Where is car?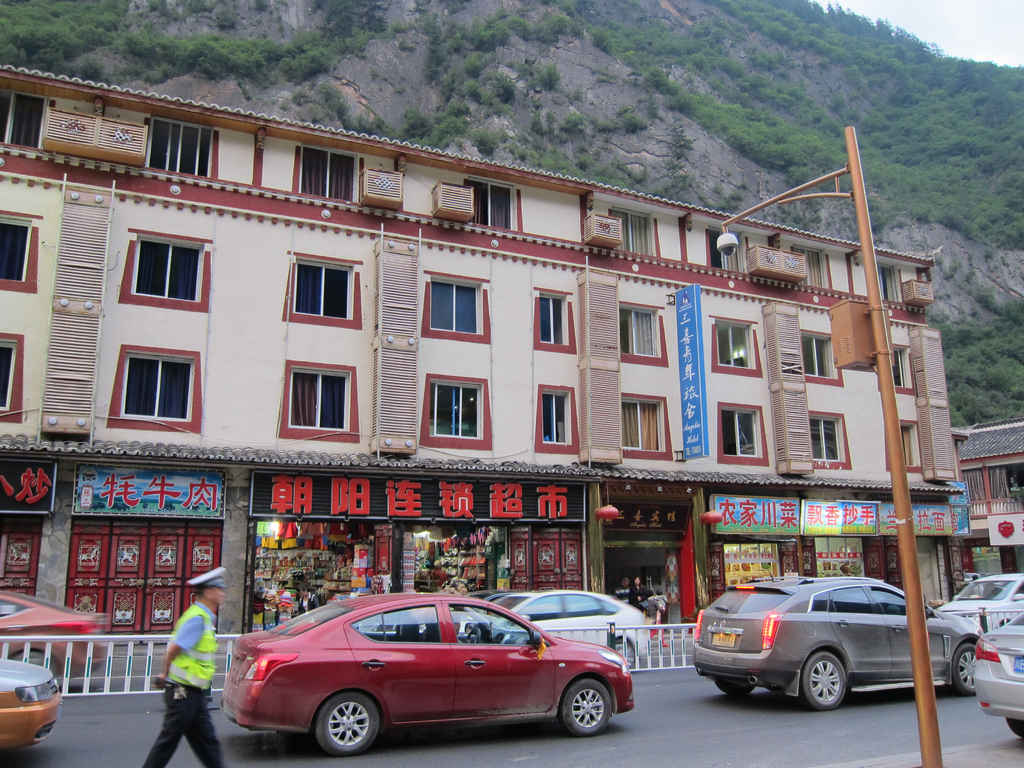
[left=937, top=572, right=1023, bottom=618].
